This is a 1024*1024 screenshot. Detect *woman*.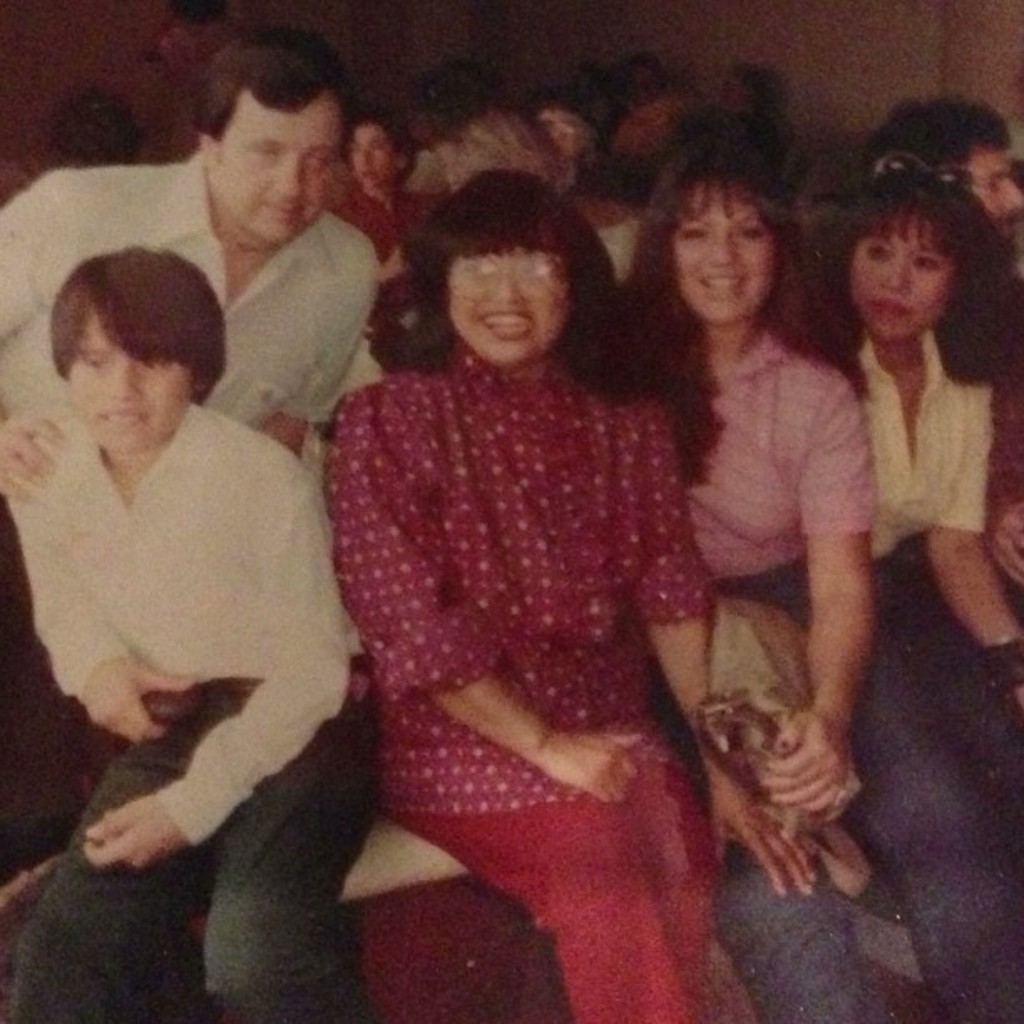
crop(594, 131, 1022, 1022).
